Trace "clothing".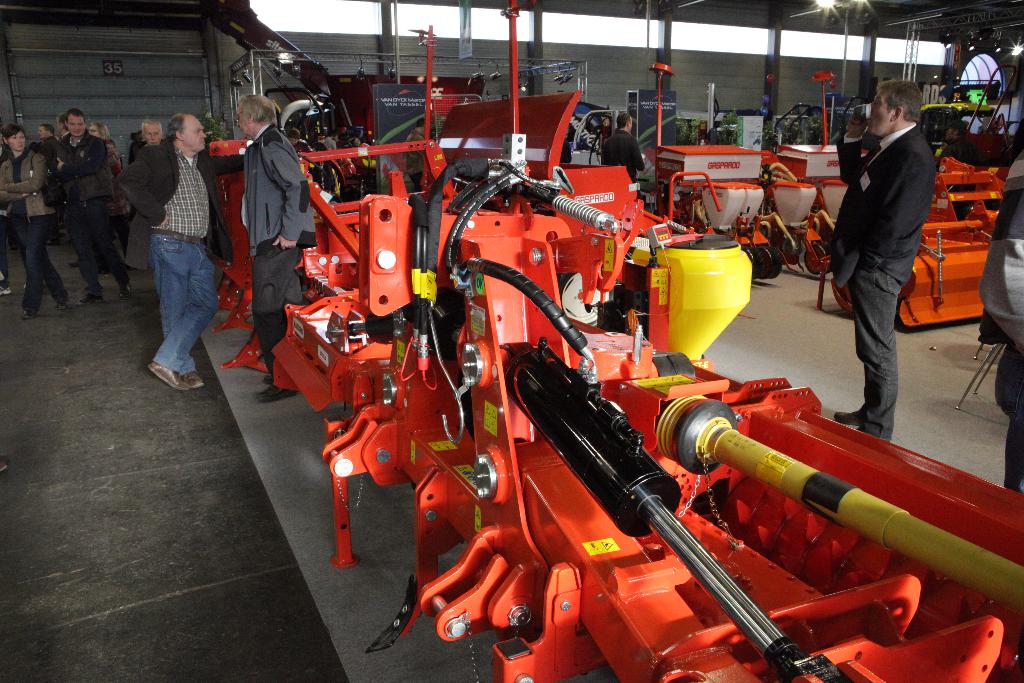
Traced to select_region(826, 117, 938, 437).
